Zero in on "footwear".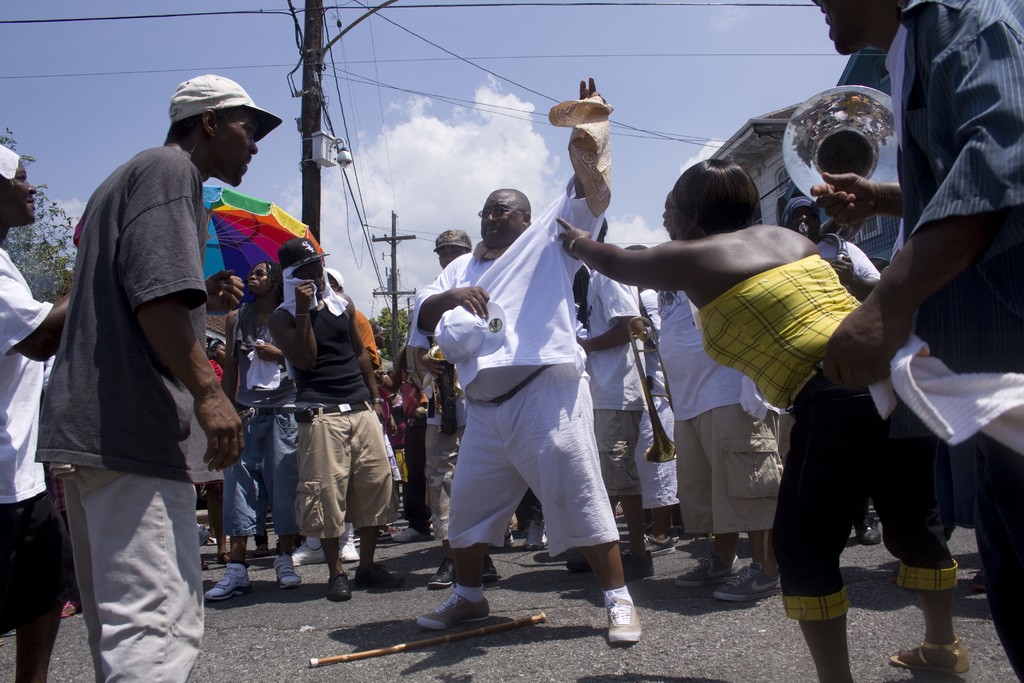
Zeroed in: <bbox>569, 554, 594, 577</bbox>.
